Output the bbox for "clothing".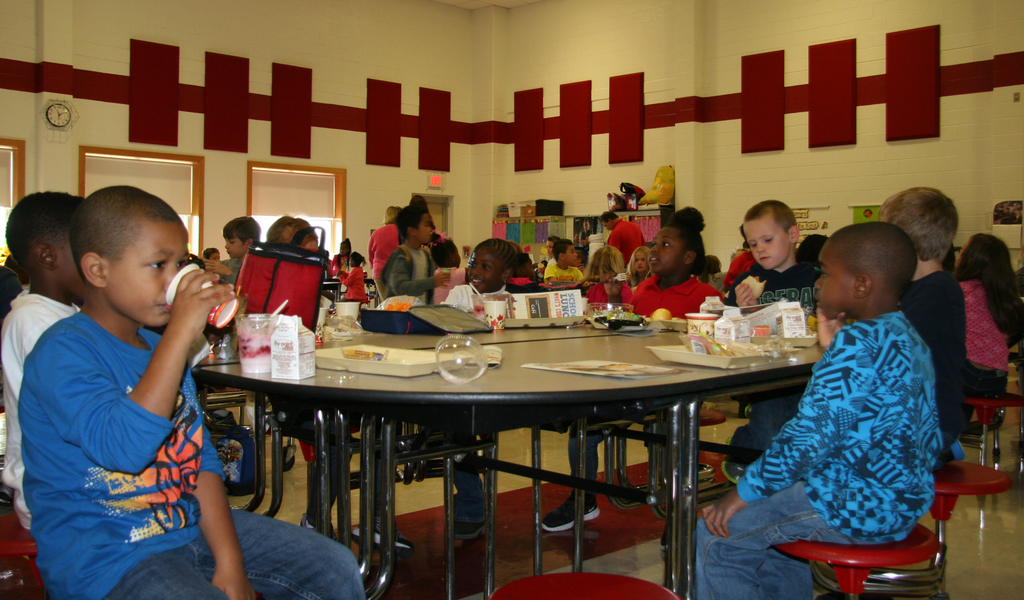
bbox(623, 262, 714, 320).
